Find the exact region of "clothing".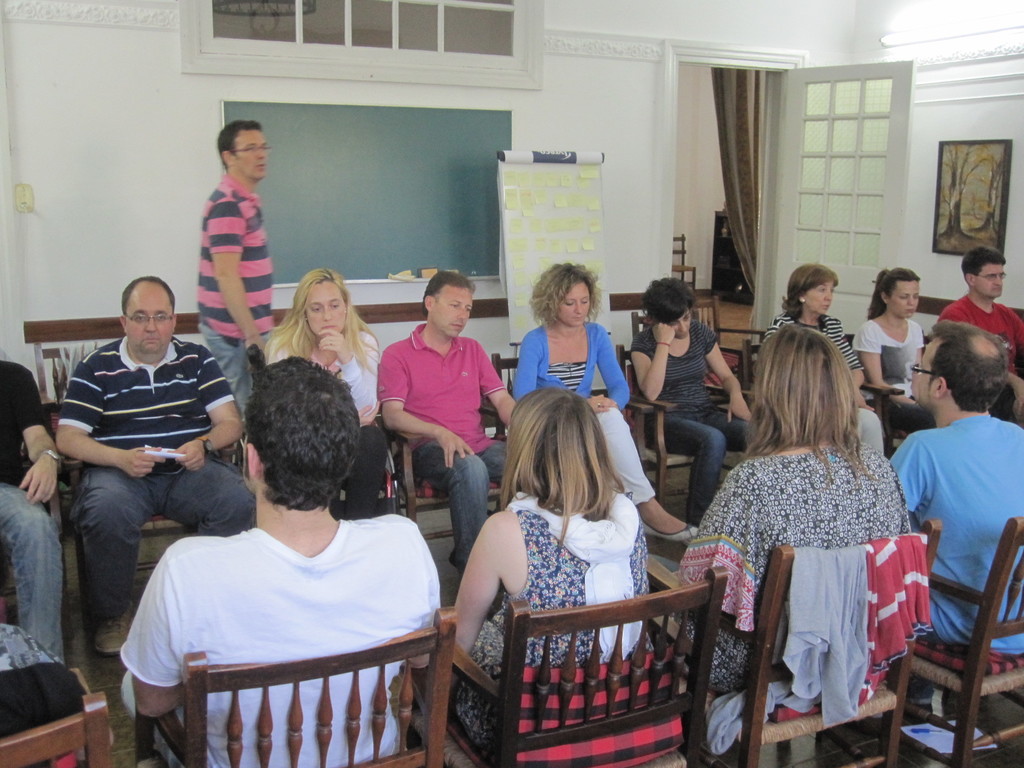
Exact region: bbox(263, 314, 385, 534).
